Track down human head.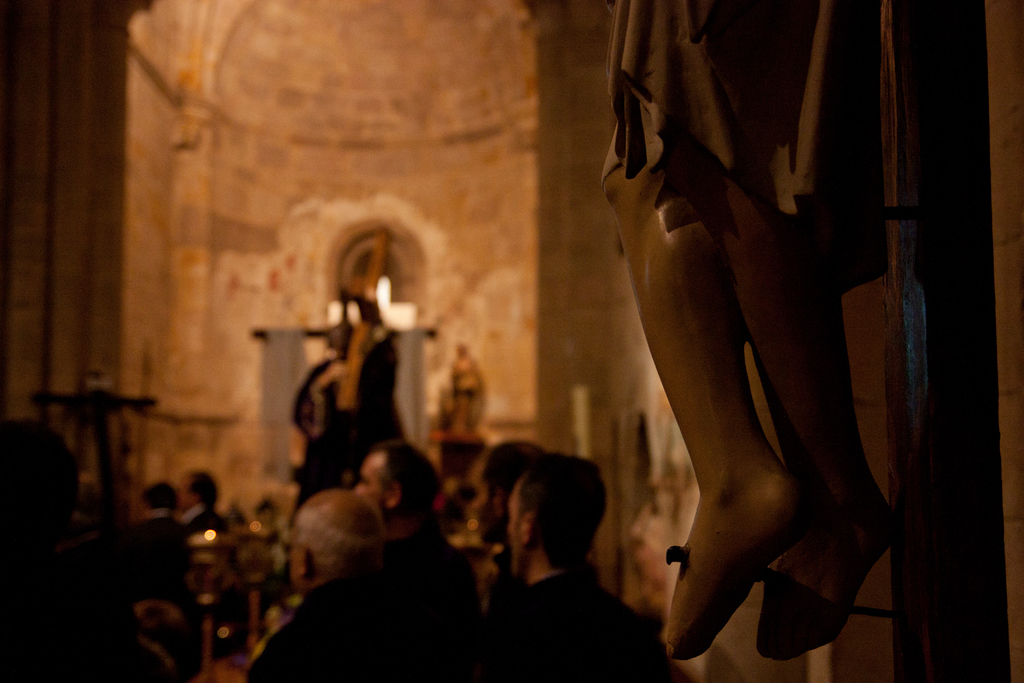
Tracked to [left=285, top=488, right=385, bottom=597].
